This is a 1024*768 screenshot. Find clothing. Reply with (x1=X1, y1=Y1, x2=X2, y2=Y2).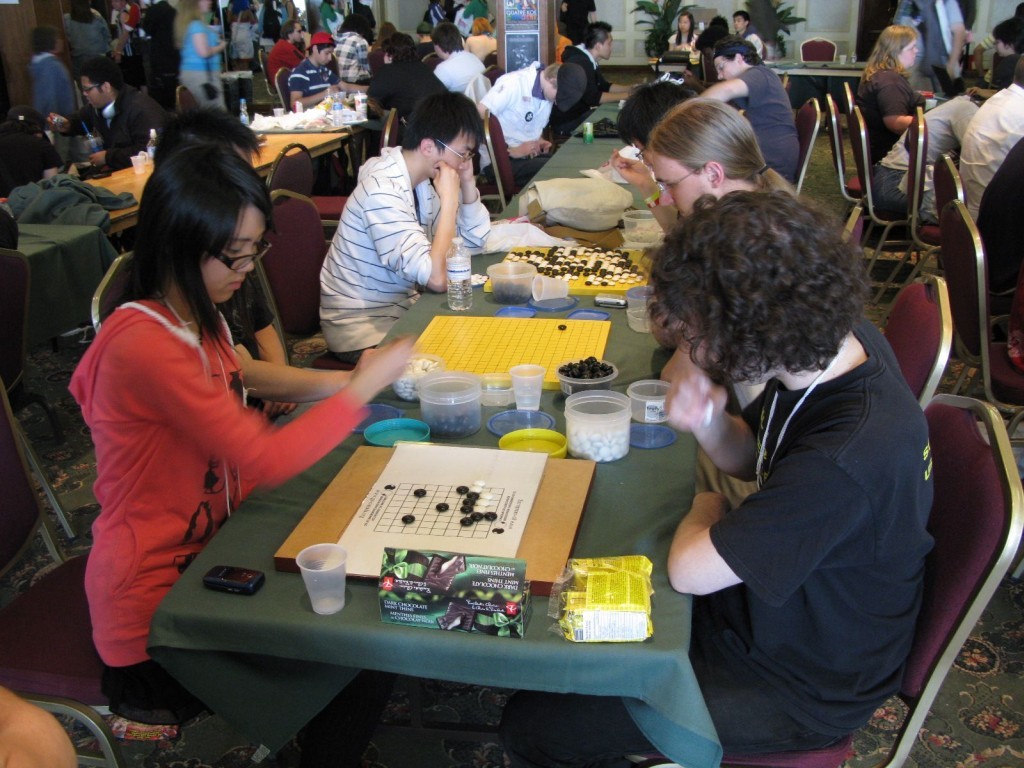
(x1=872, y1=166, x2=962, y2=213).
